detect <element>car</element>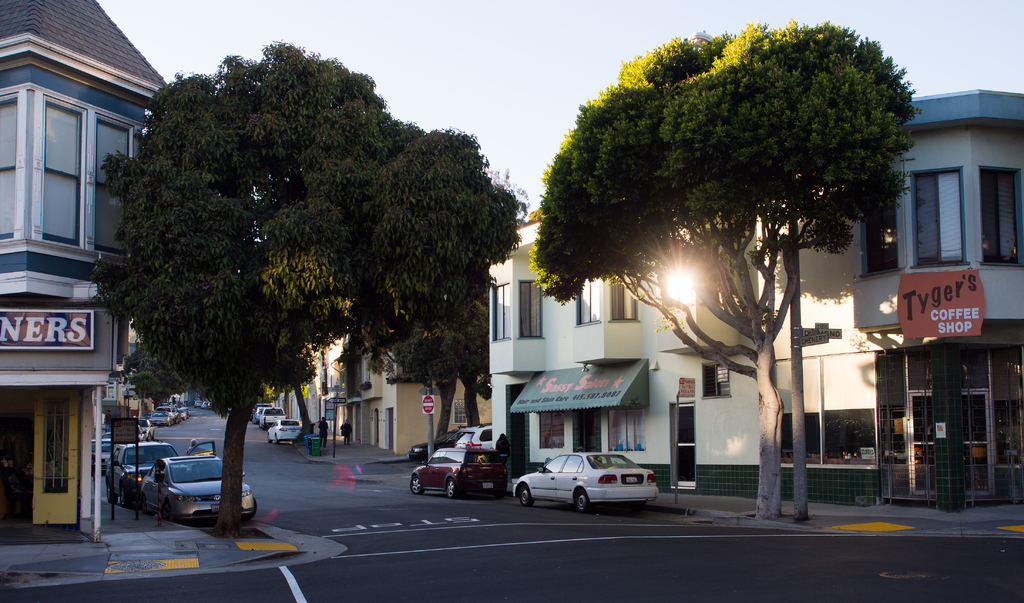
[x1=454, y1=424, x2=492, y2=459]
